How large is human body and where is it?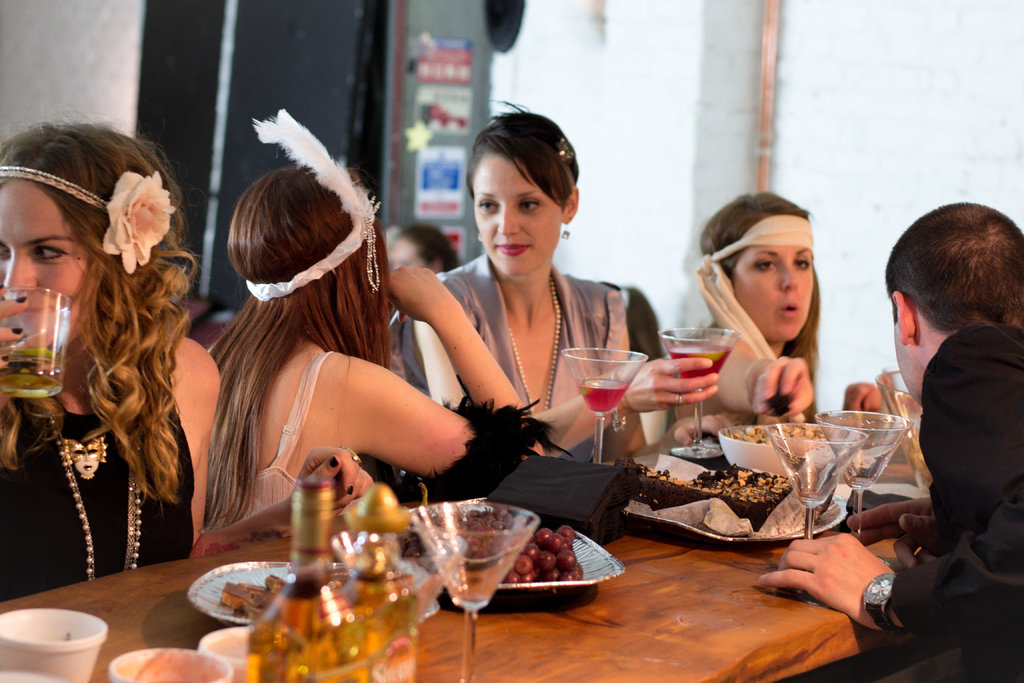
Bounding box: bbox=(1, 133, 223, 605).
